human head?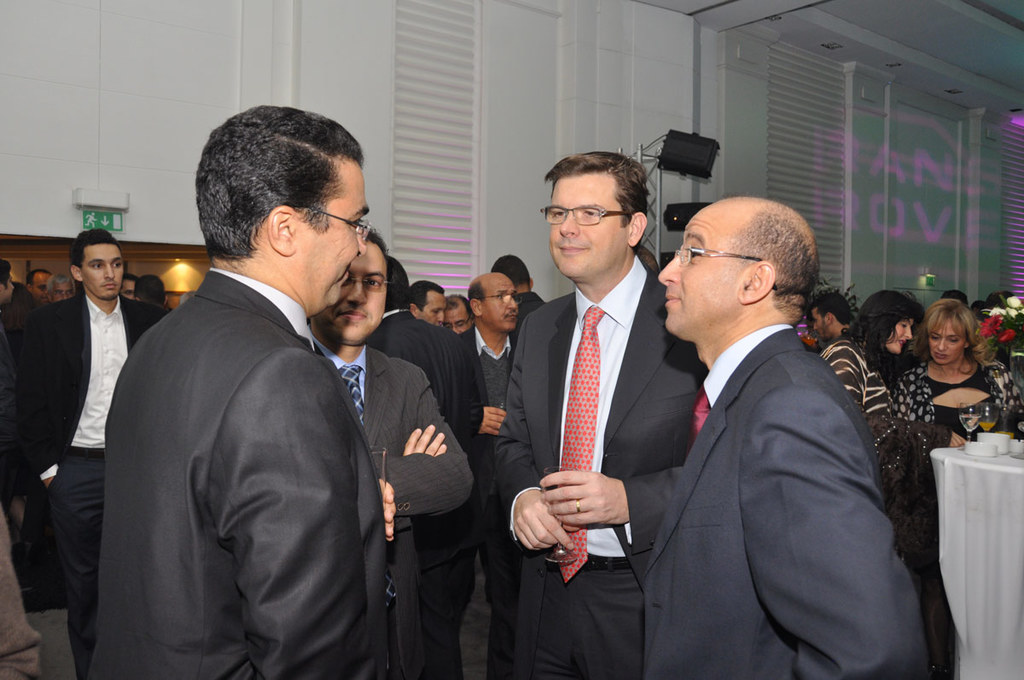
bbox(316, 230, 386, 345)
